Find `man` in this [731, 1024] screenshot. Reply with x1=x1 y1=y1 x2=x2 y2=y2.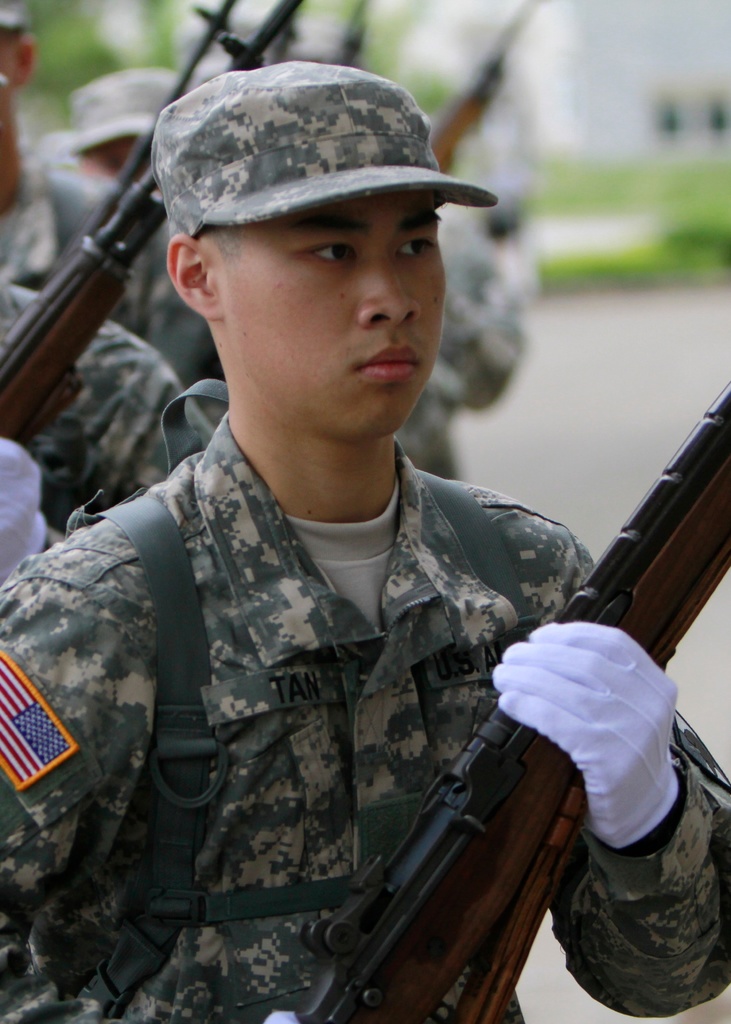
x1=0 y1=285 x2=214 y2=532.
